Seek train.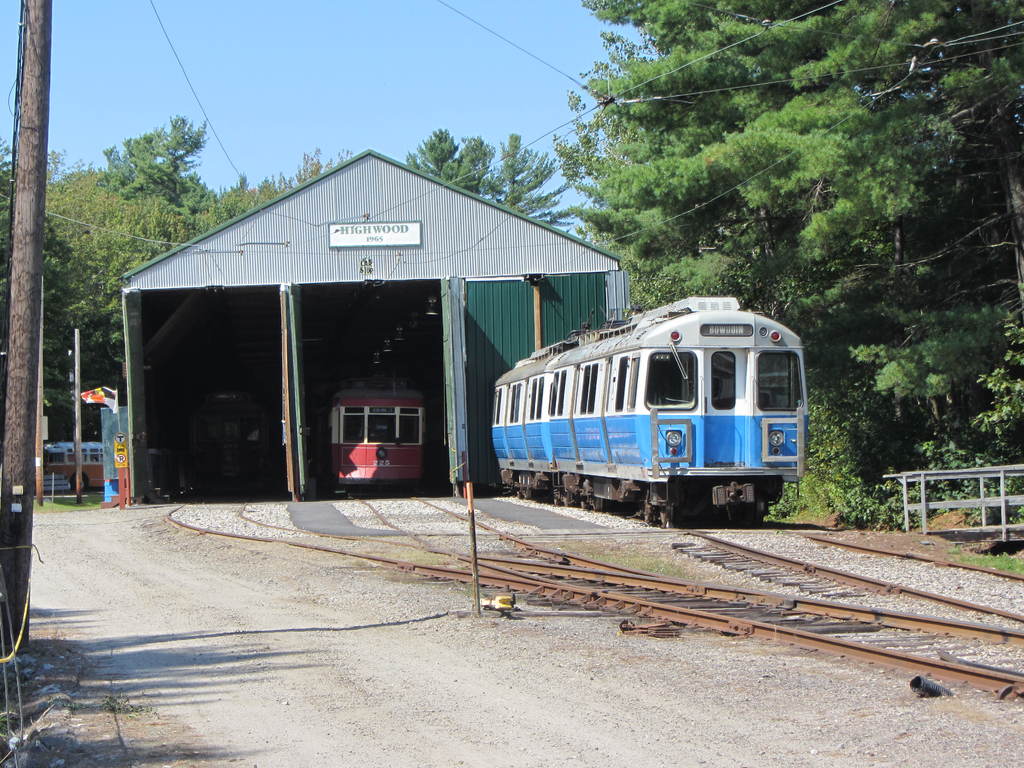
select_region(489, 294, 805, 531).
